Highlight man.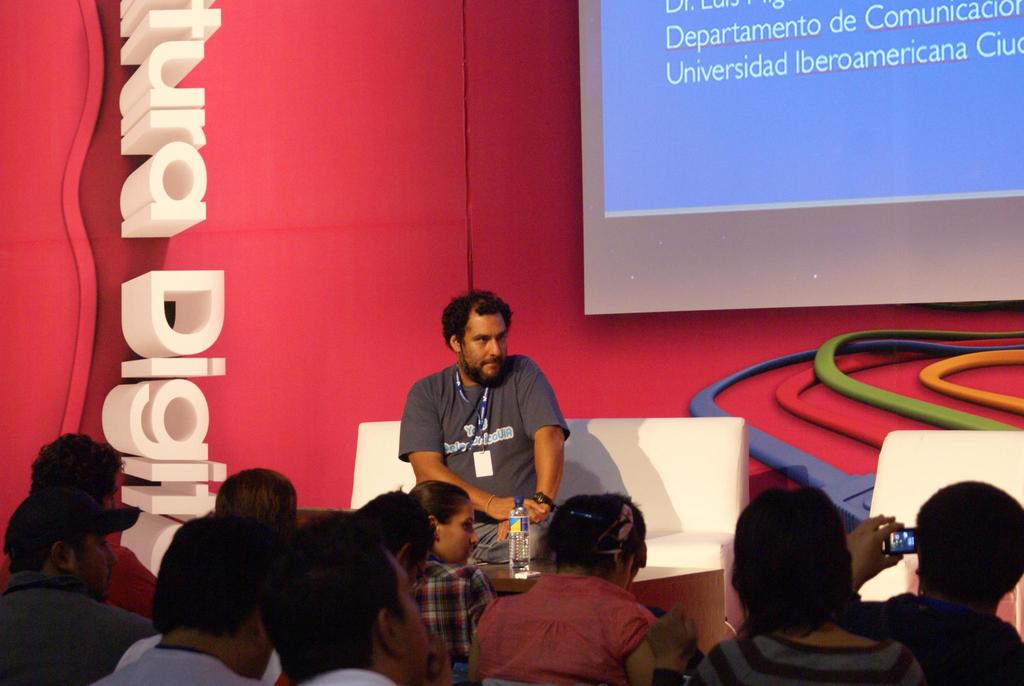
Highlighted region: [264, 511, 426, 685].
